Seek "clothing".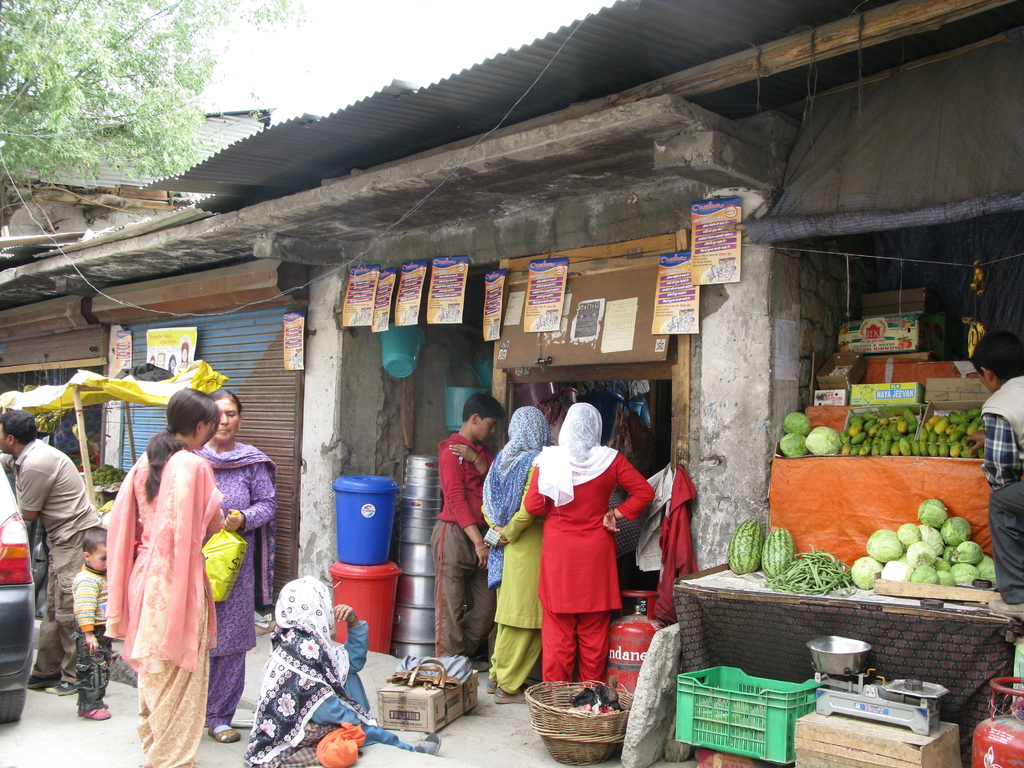
Rect(0, 437, 99, 679).
